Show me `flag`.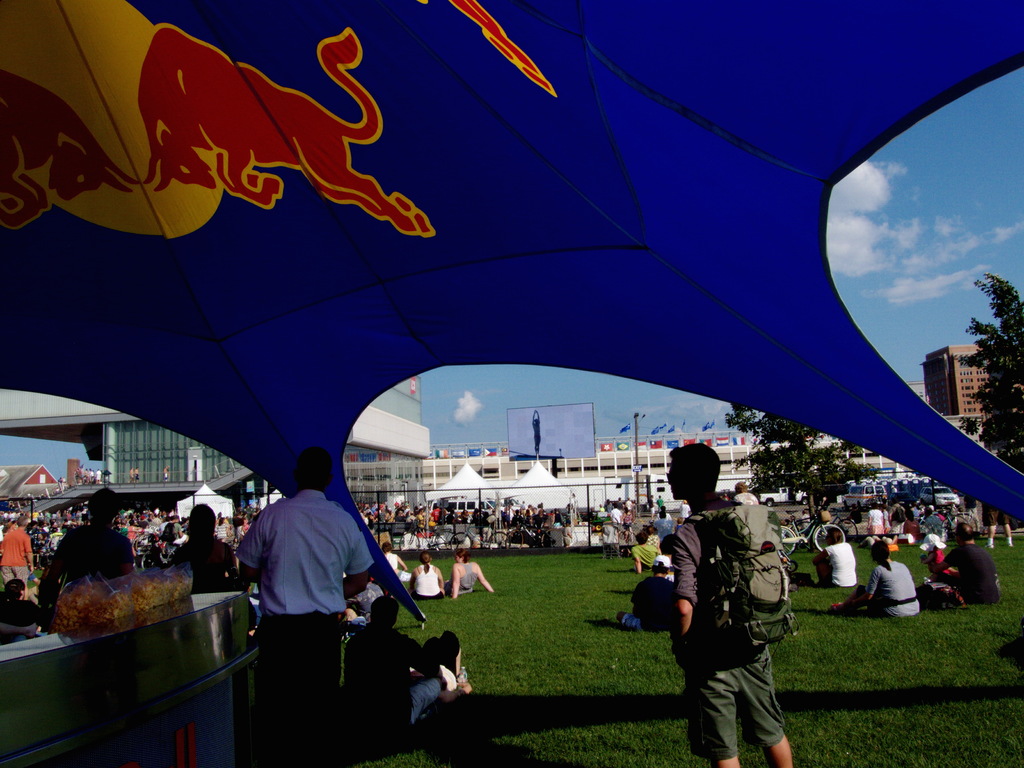
`flag` is here: {"left": 680, "top": 440, "right": 703, "bottom": 449}.
